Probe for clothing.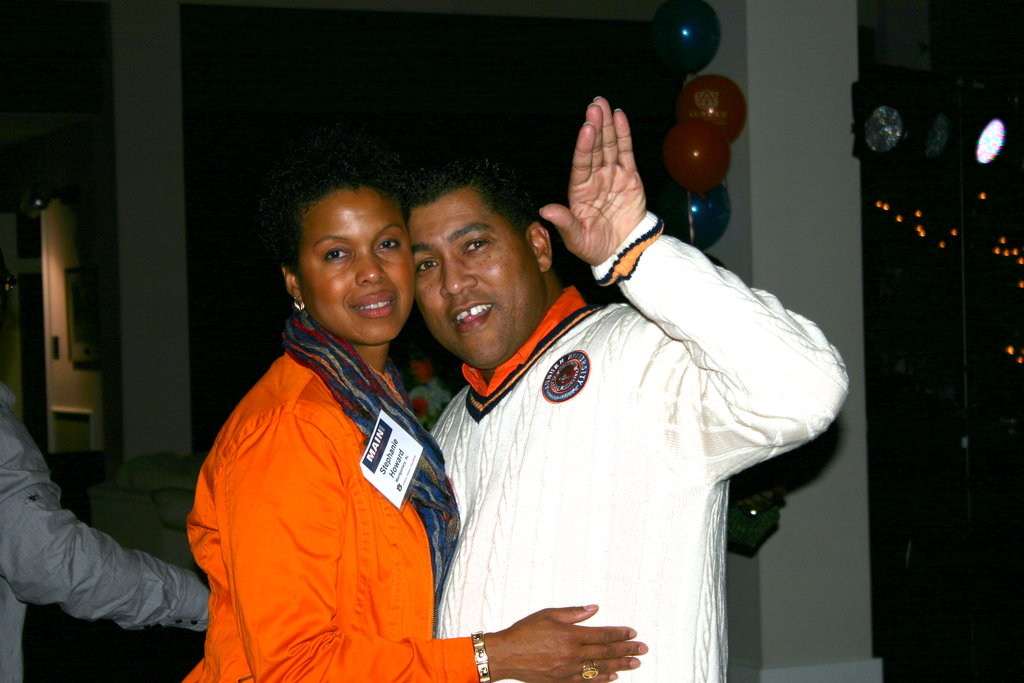
Probe result: {"left": 0, "top": 377, "right": 207, "bottom": 682}.
